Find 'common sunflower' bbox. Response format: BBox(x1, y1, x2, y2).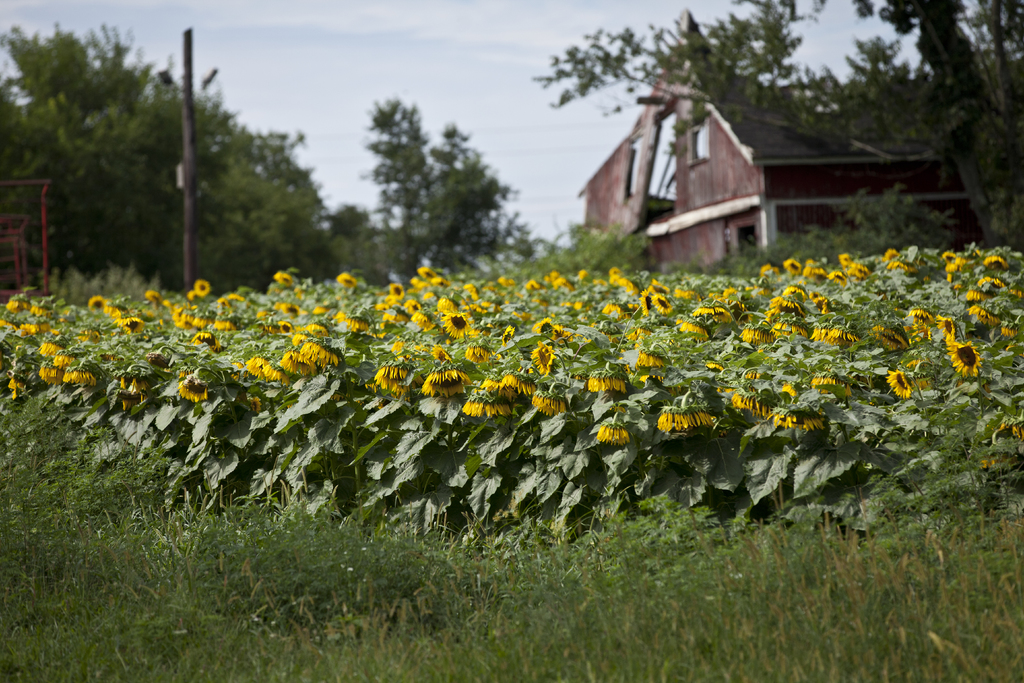
BBox(658, 399, 695, 431).
